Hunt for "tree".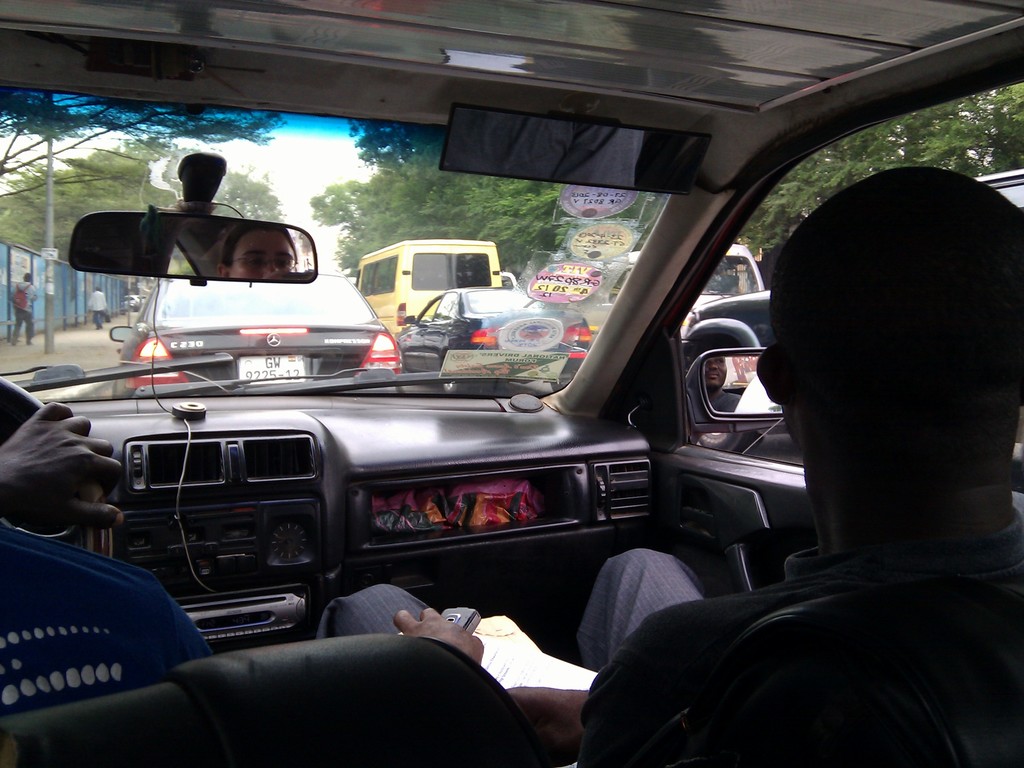
Hunted down at {"left": 0, "top": 132, "right": 283, "bottom": 284}.
